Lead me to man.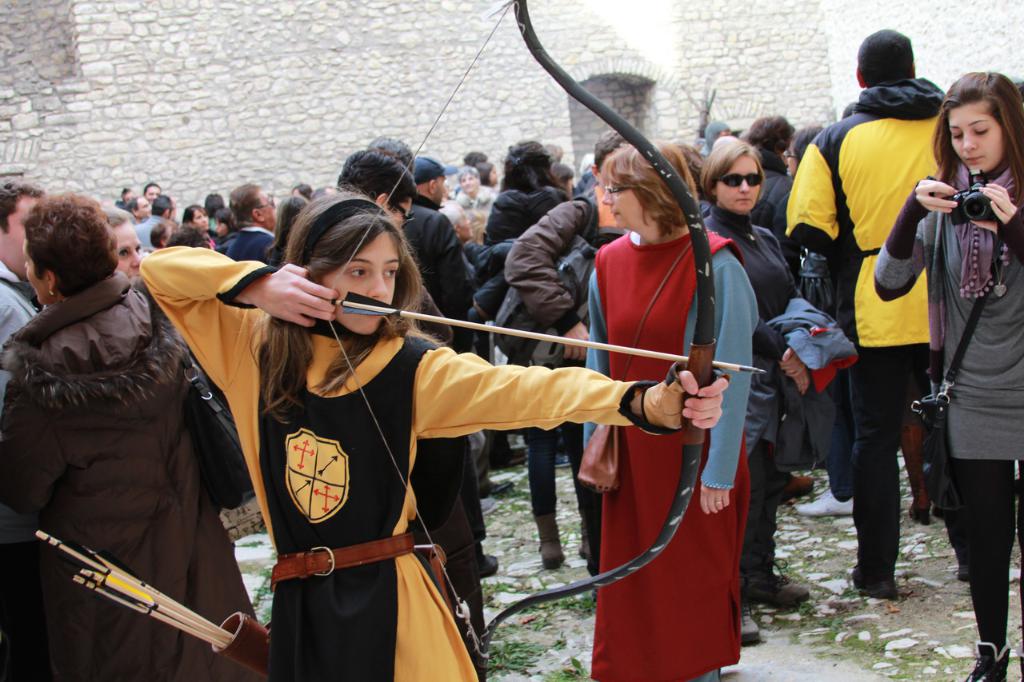
Lead to {"x1": 400, "y1": 159, "x2": 514, "y2": 506}.
